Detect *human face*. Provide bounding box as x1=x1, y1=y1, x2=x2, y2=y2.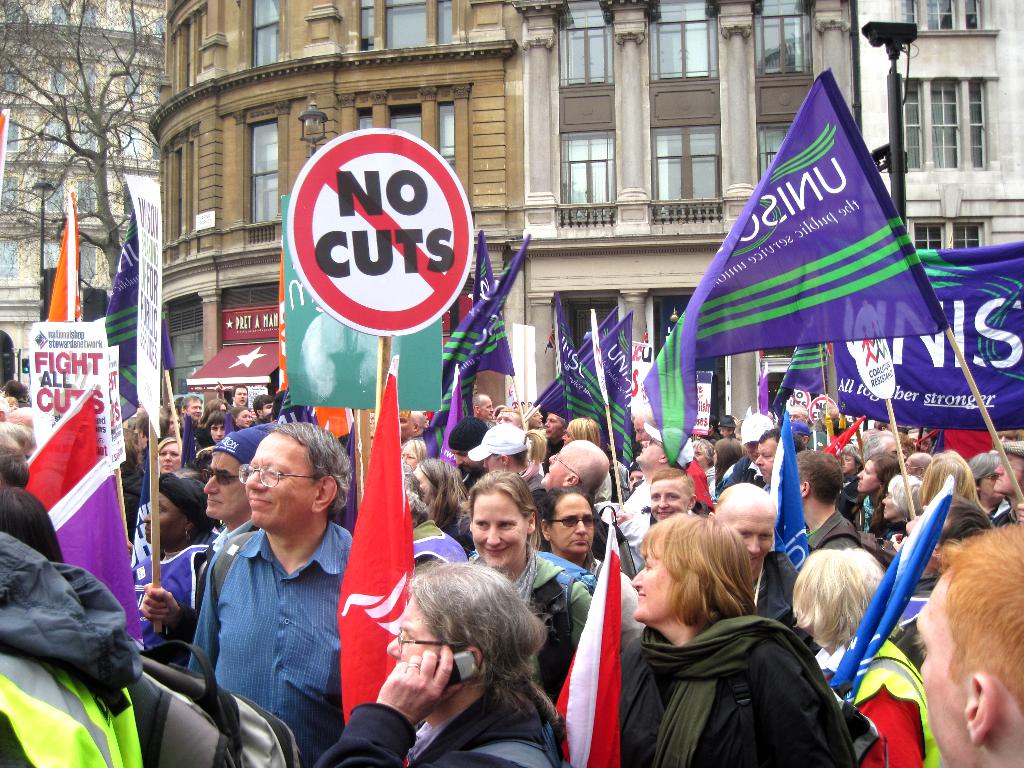
x1=882, y1=488, x2=899, y2=518.
